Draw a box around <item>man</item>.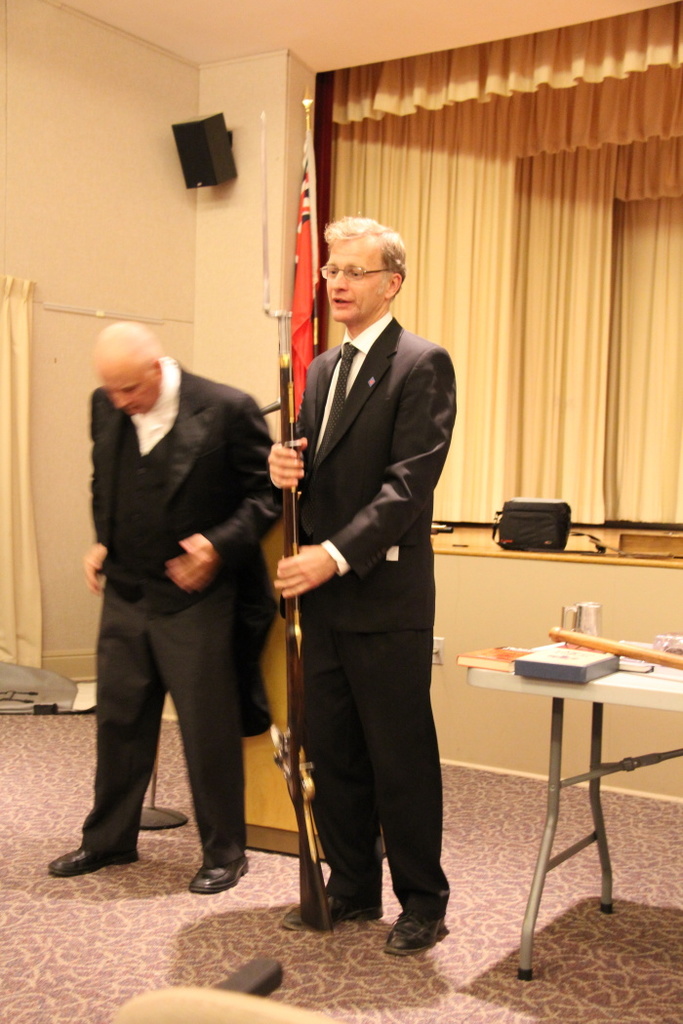
select_region(67, 276, 272, 916).
